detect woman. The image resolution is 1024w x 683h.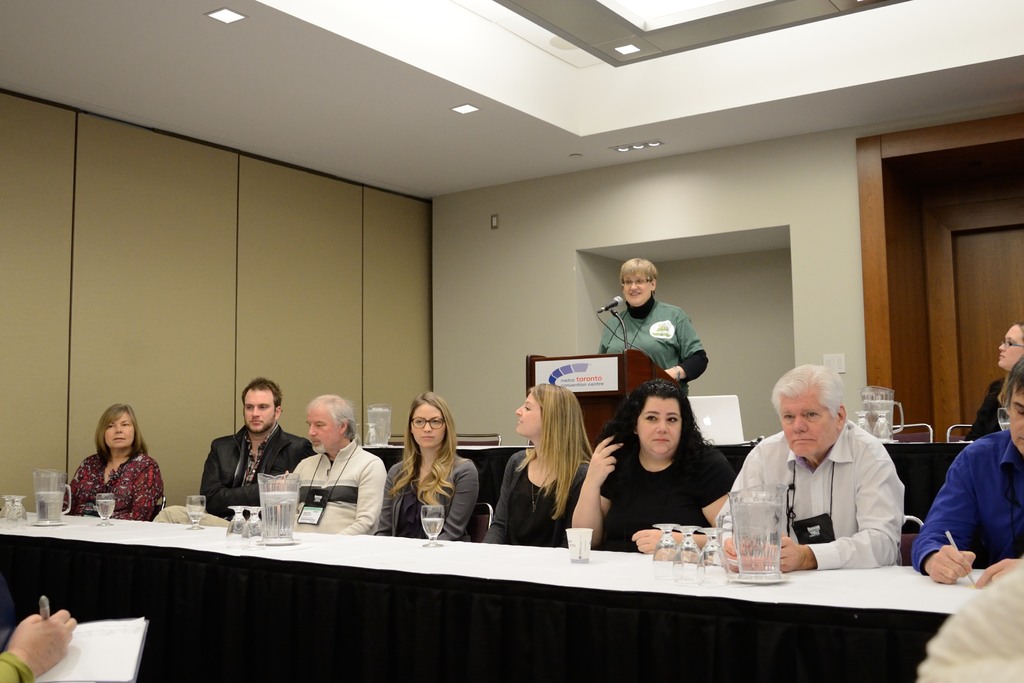
BBox(567, 384, 735, 552).
